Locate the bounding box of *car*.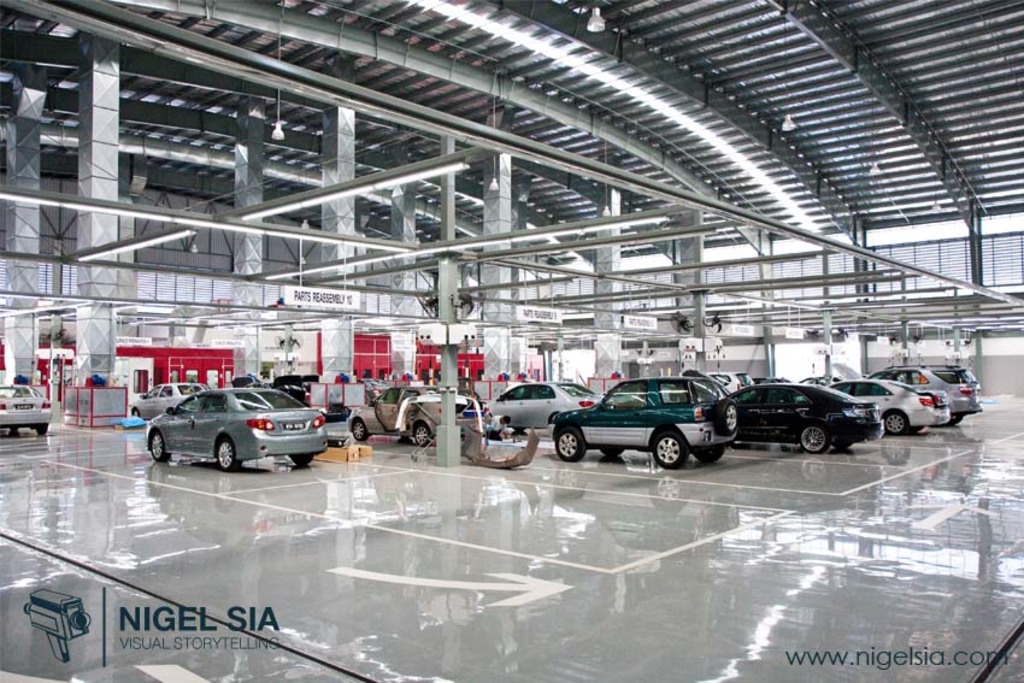
Bounding box: <region>487, 376, 613, 432</region>.
